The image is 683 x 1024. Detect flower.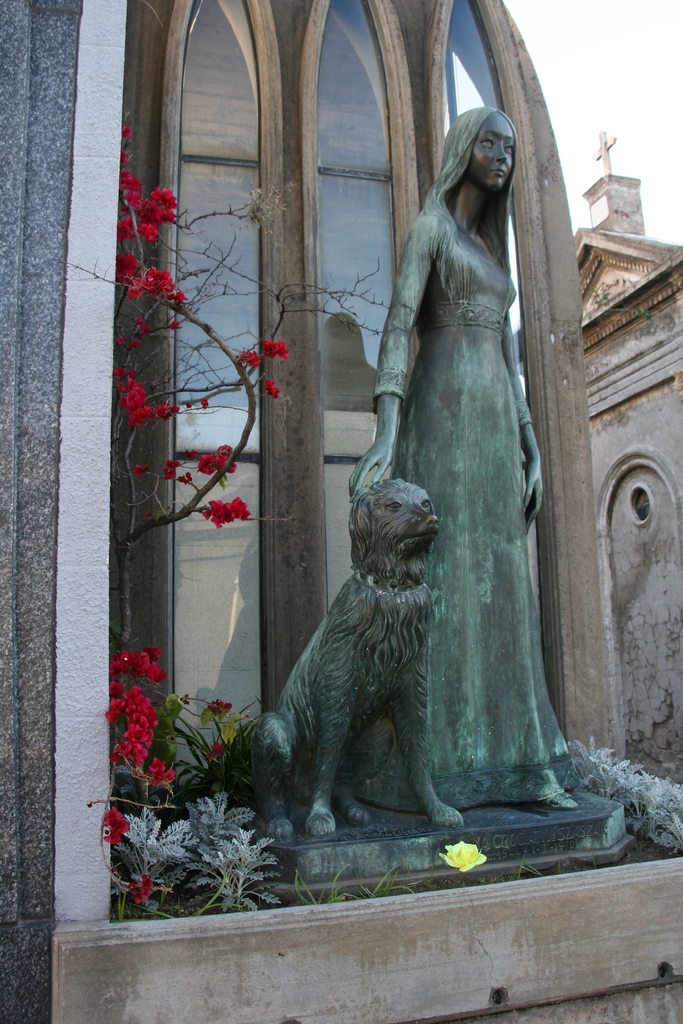
Detection: detection(105, 805, 131, 844).
